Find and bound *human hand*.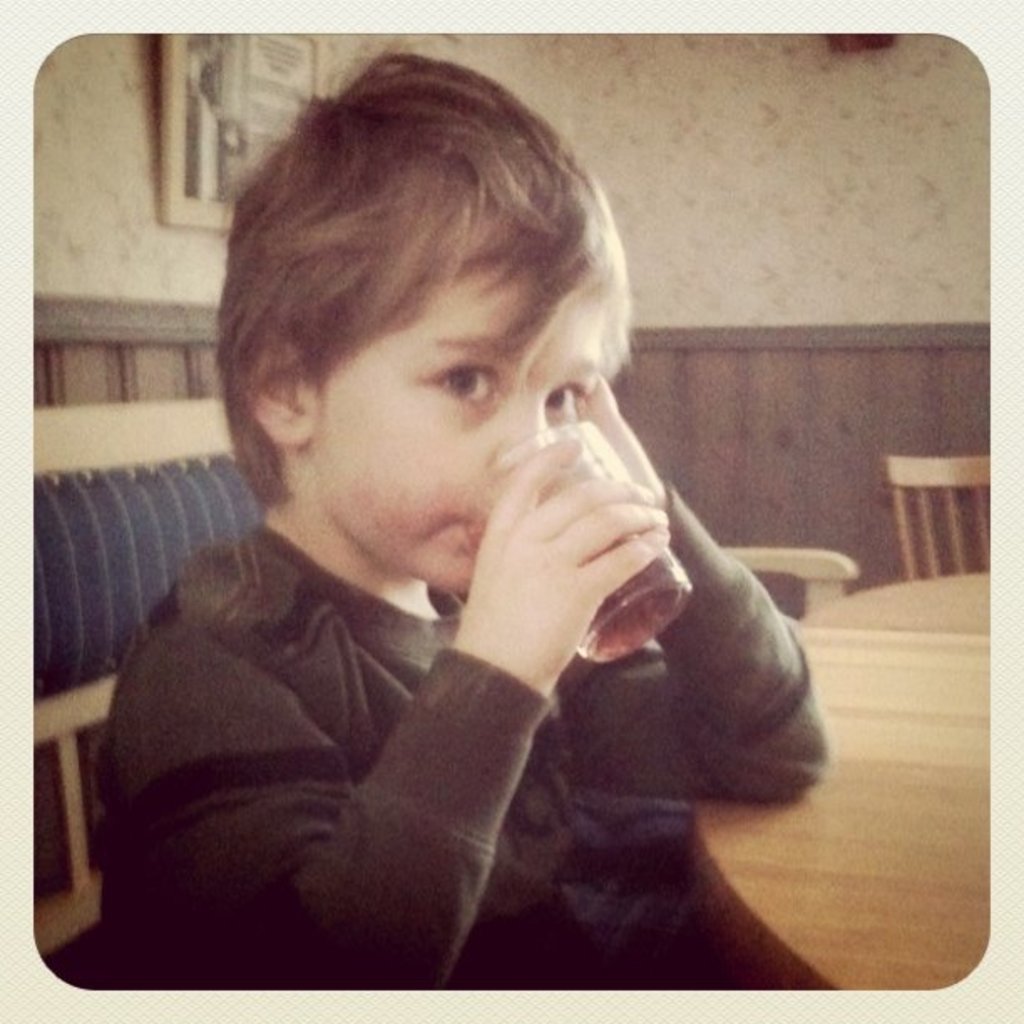
Bound: [579, 370, 673, 514].
